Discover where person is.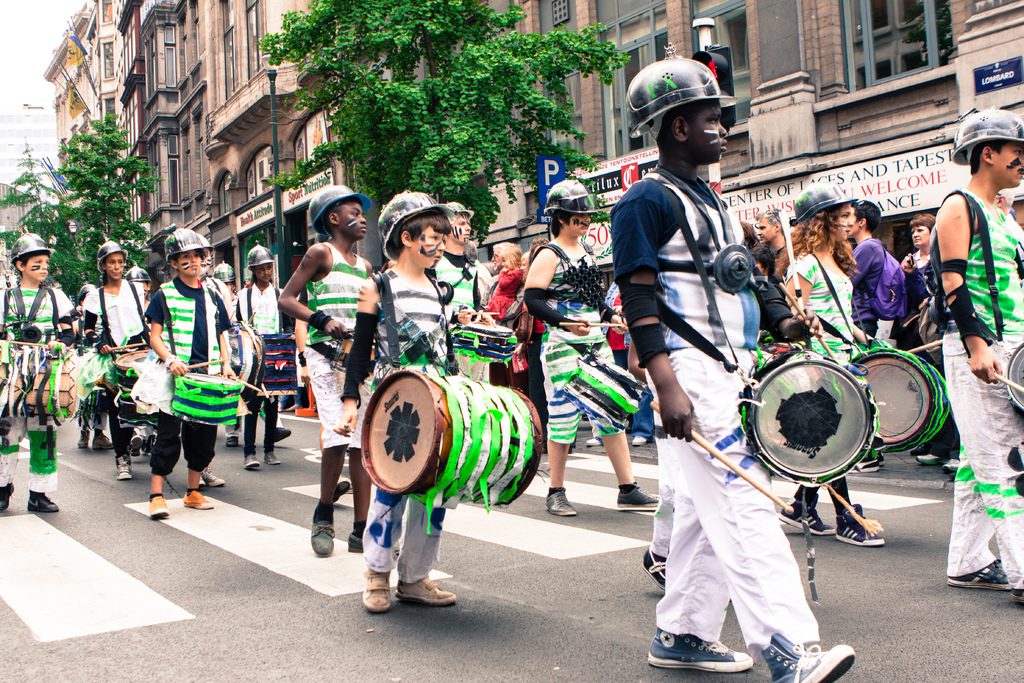
Discovered at left=595, top=42, right=860, bottom=677.
